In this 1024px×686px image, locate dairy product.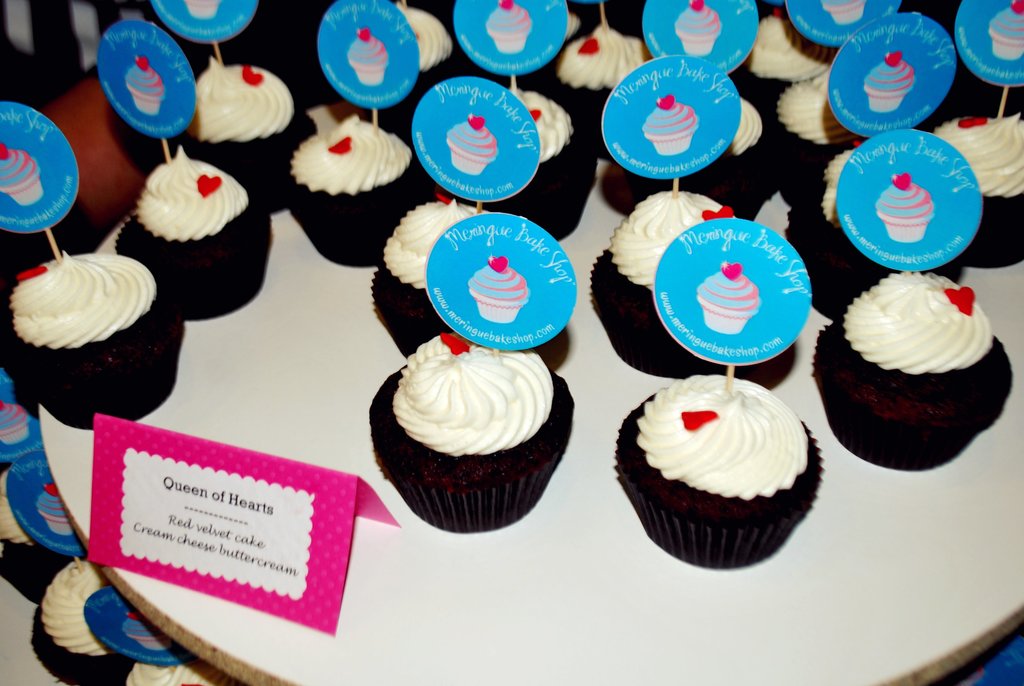
Bounding box: detection(922, 94, 1020, 266).
